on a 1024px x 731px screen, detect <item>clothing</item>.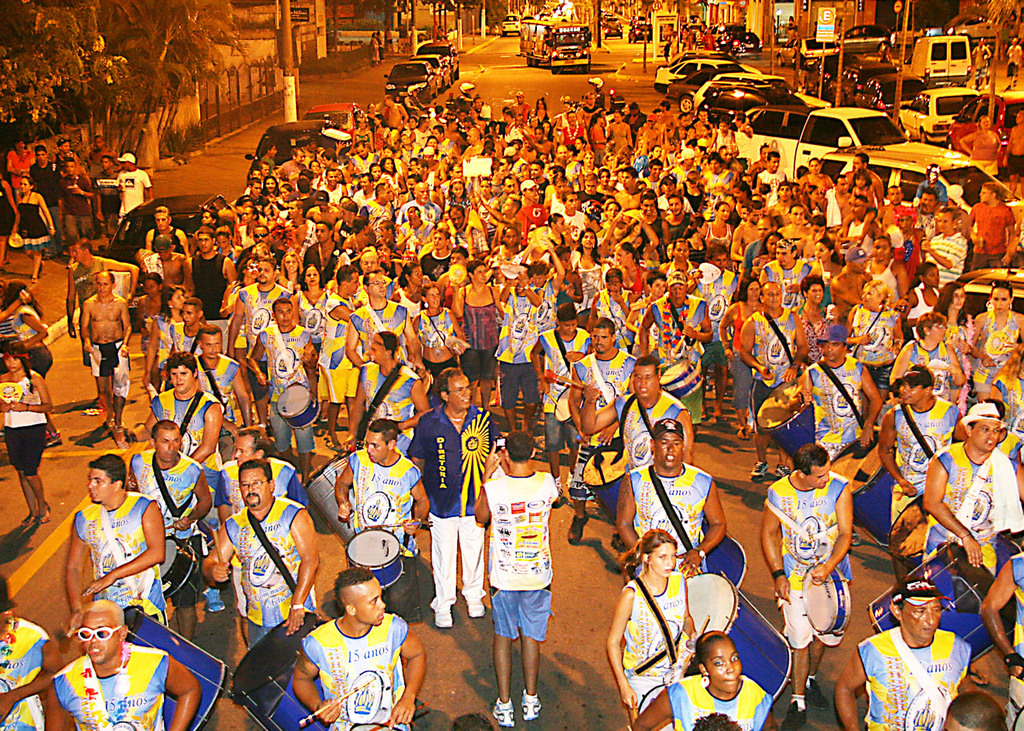
<region>909, 339, 953, 368</region>.
